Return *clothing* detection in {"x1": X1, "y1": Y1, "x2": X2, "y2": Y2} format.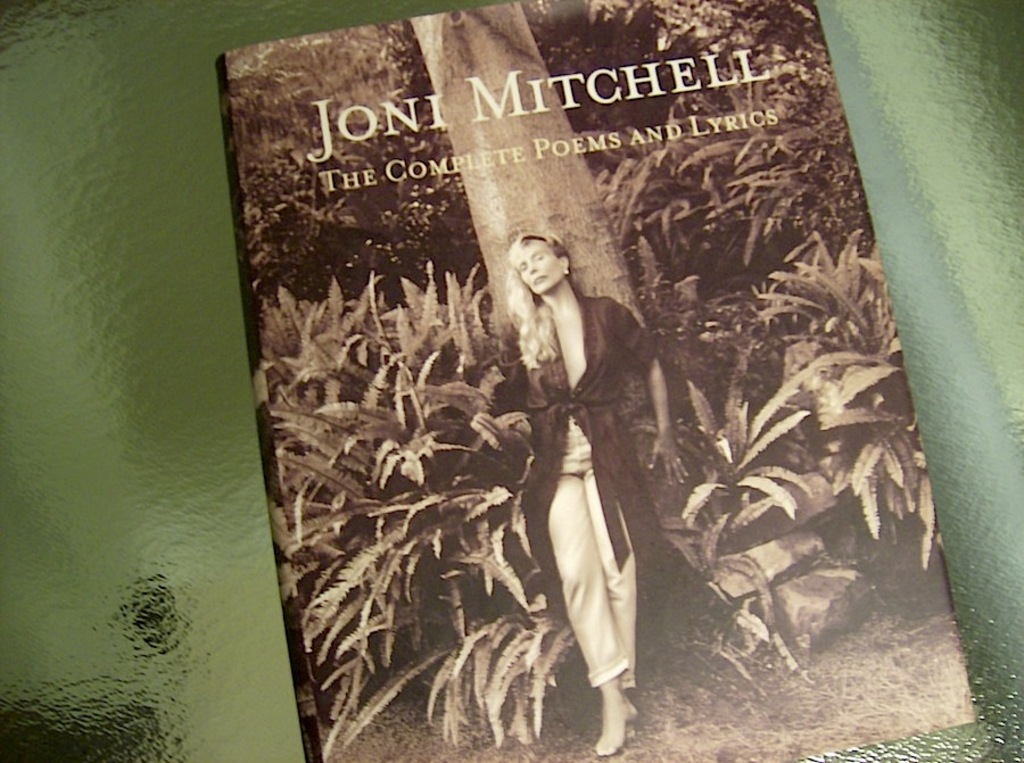
{"x1": 515, "y1": 293, "x2": 653, "y2": 690}.
